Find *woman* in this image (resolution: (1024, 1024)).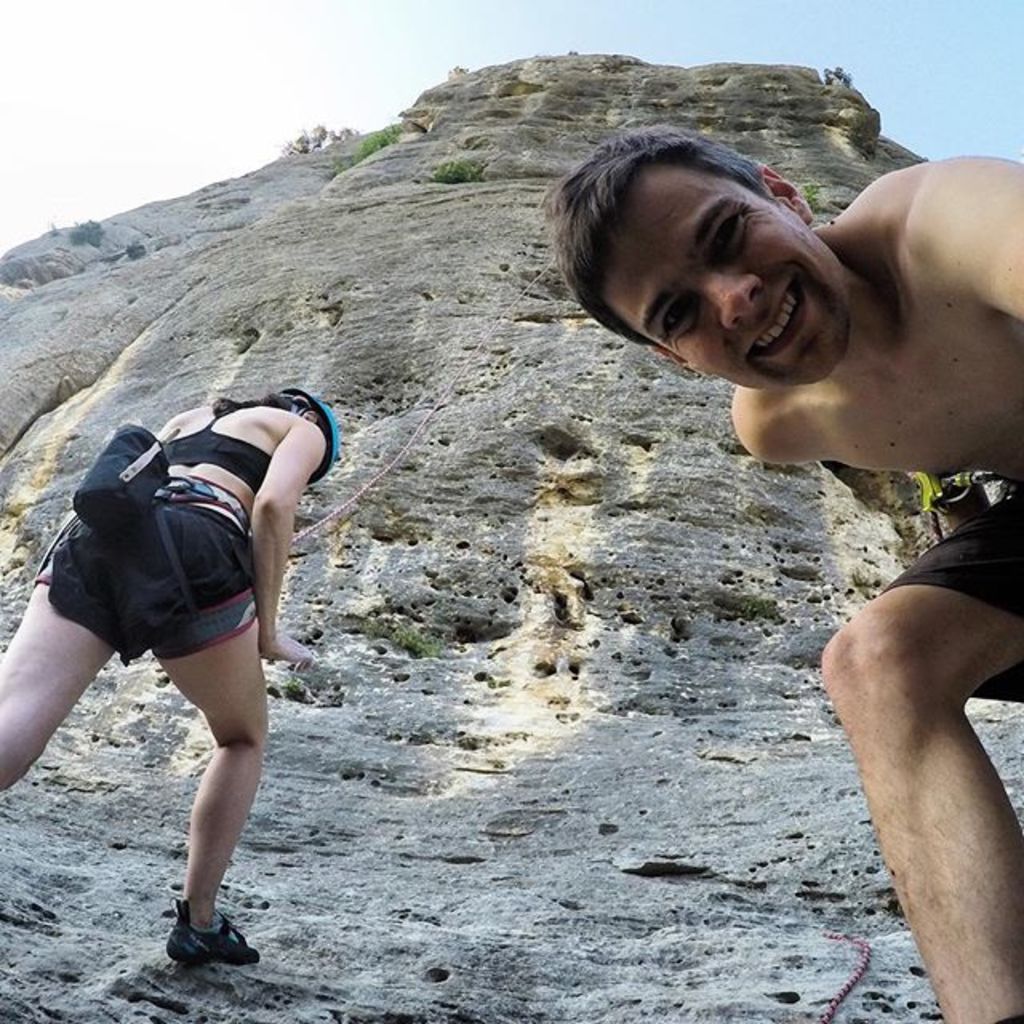
pyautogui.locateOnScreen(0, 381, 346, 973).
